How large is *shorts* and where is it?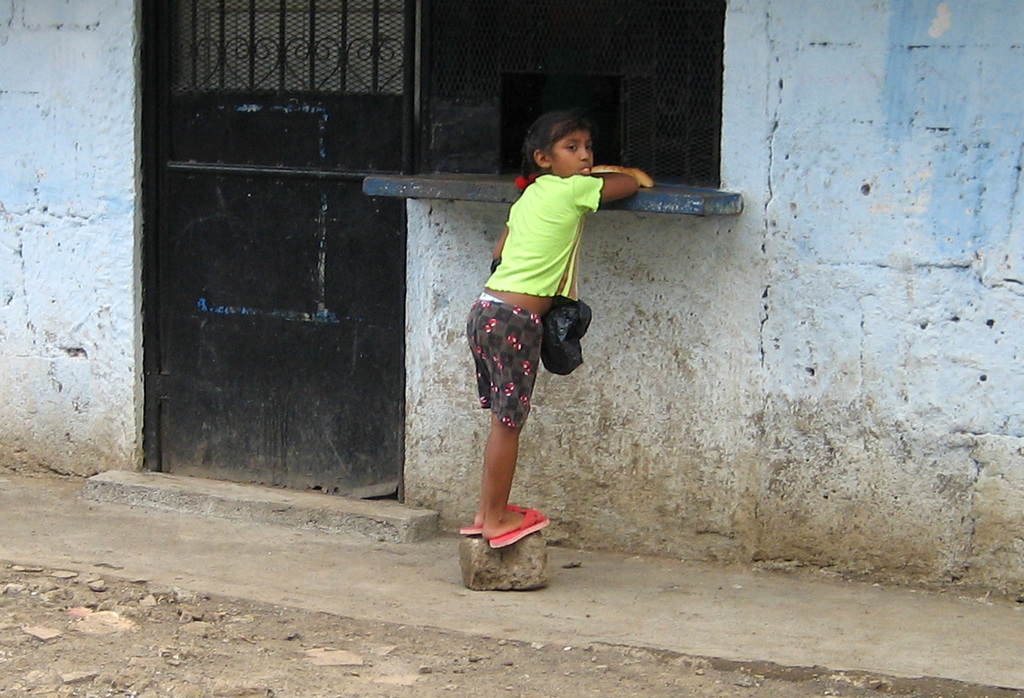
Bounding box: (x1=475, y1=276, x2=587, y2=433).
